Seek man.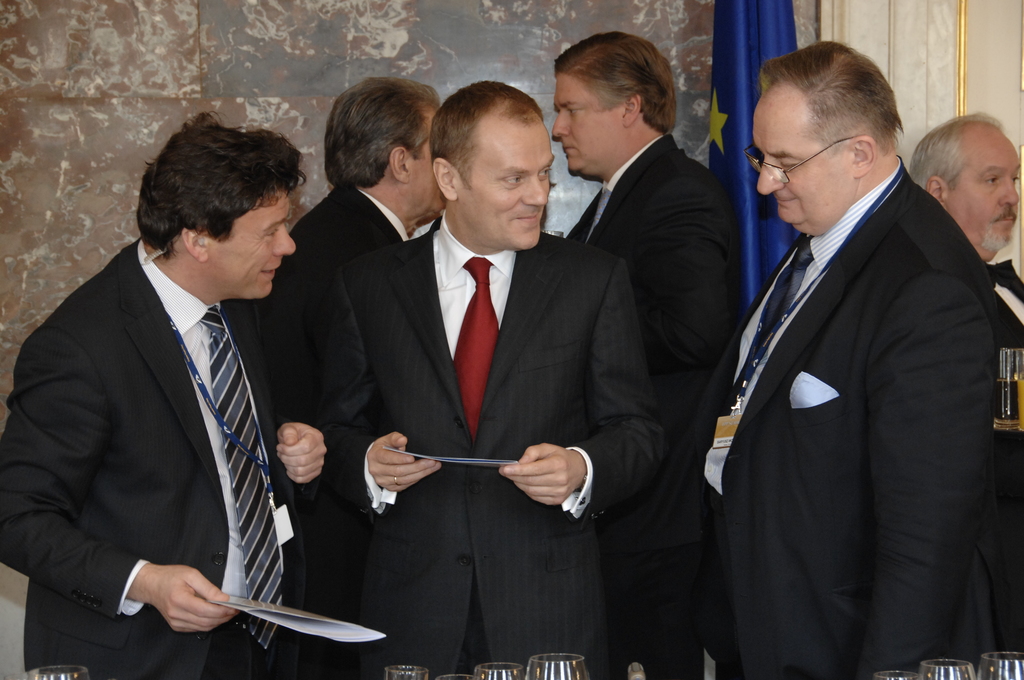
(x1=325, y1=73, x2=666, y2=679).
